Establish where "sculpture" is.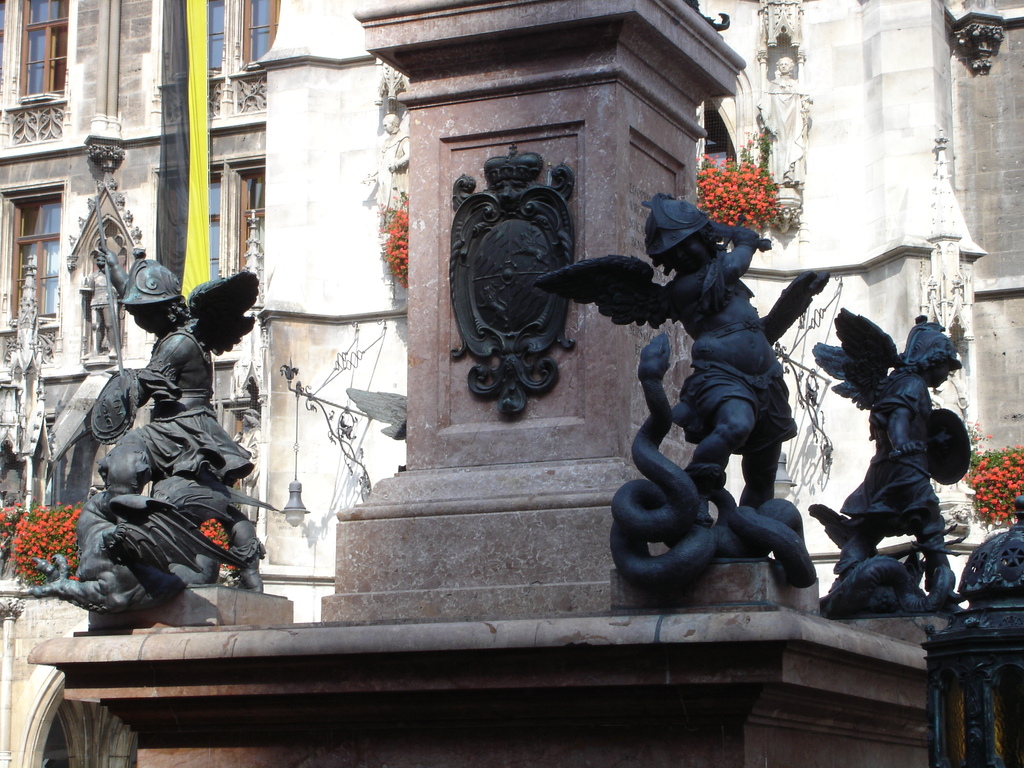
Established at [807, 305, 975, 606].
